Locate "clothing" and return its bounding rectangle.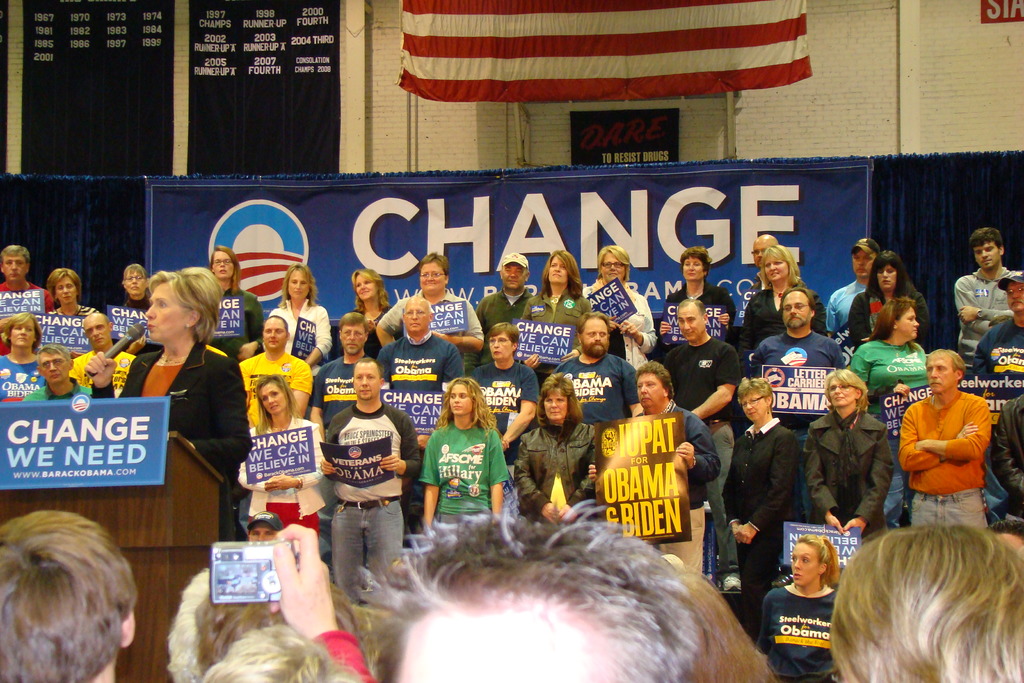
205 277 266 357.
